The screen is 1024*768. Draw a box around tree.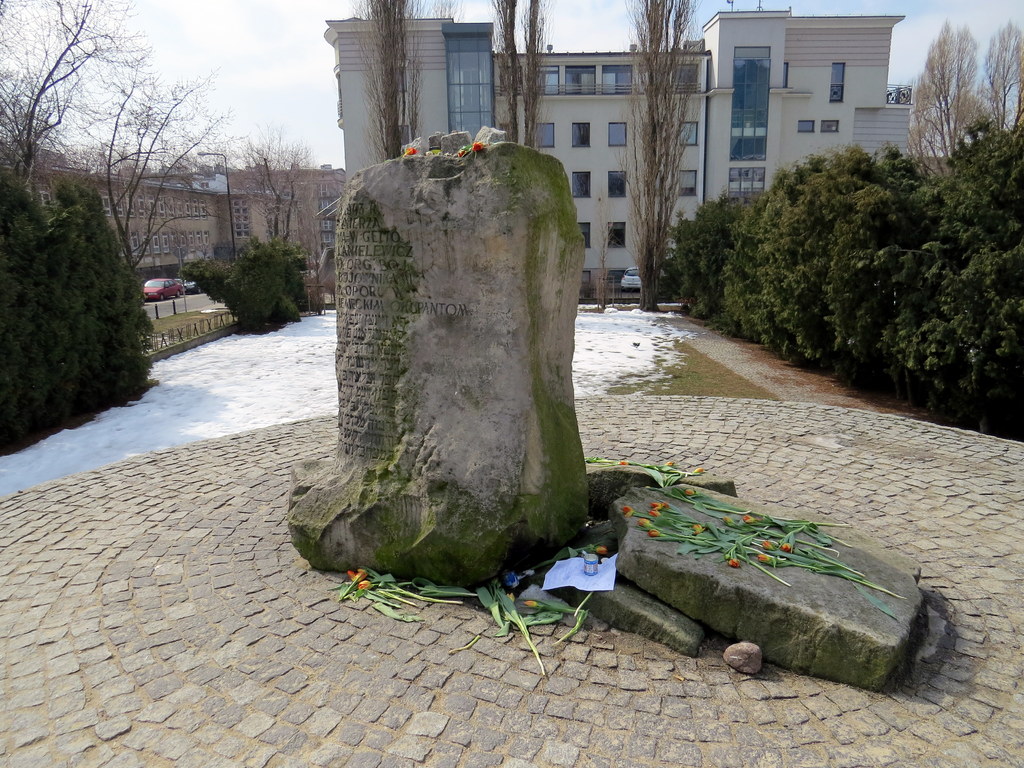
{"left": 0, "top": 0, "right": 140, "bottom": 204}.
